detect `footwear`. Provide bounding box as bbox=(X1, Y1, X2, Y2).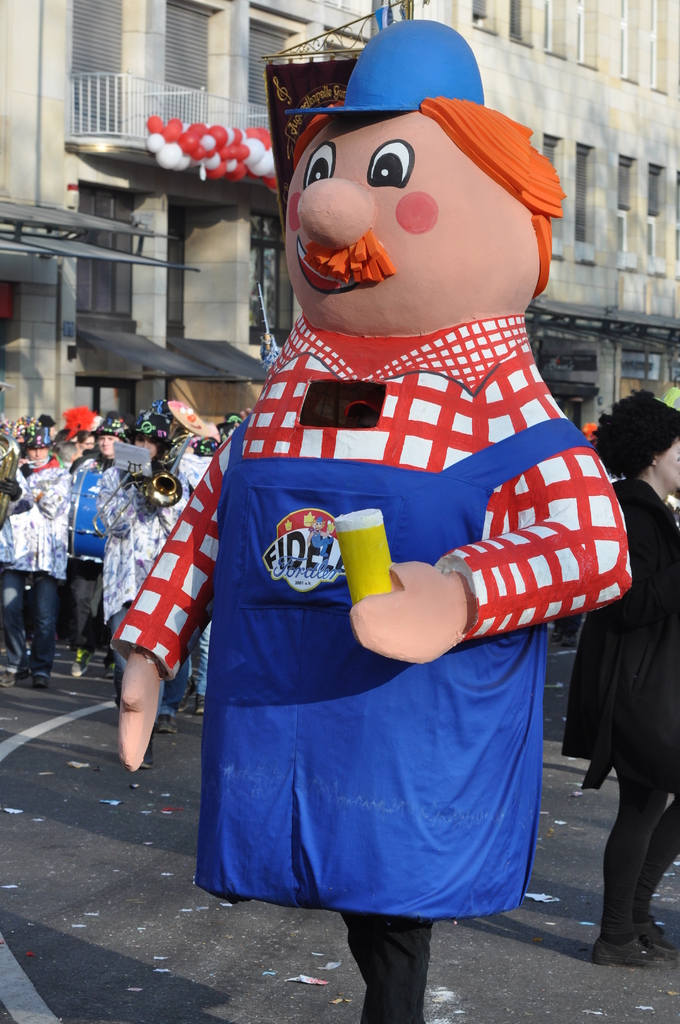
bbox=(18, 660, 30, 688).
